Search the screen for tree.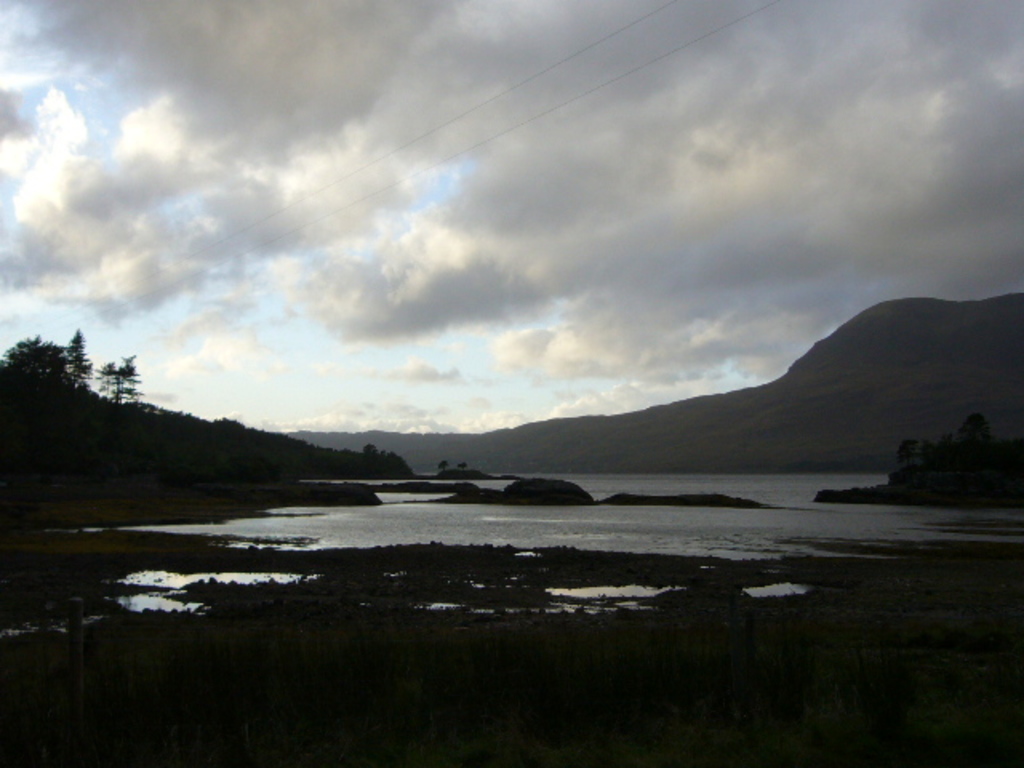
Found at box(90, 354, 139, 405).
